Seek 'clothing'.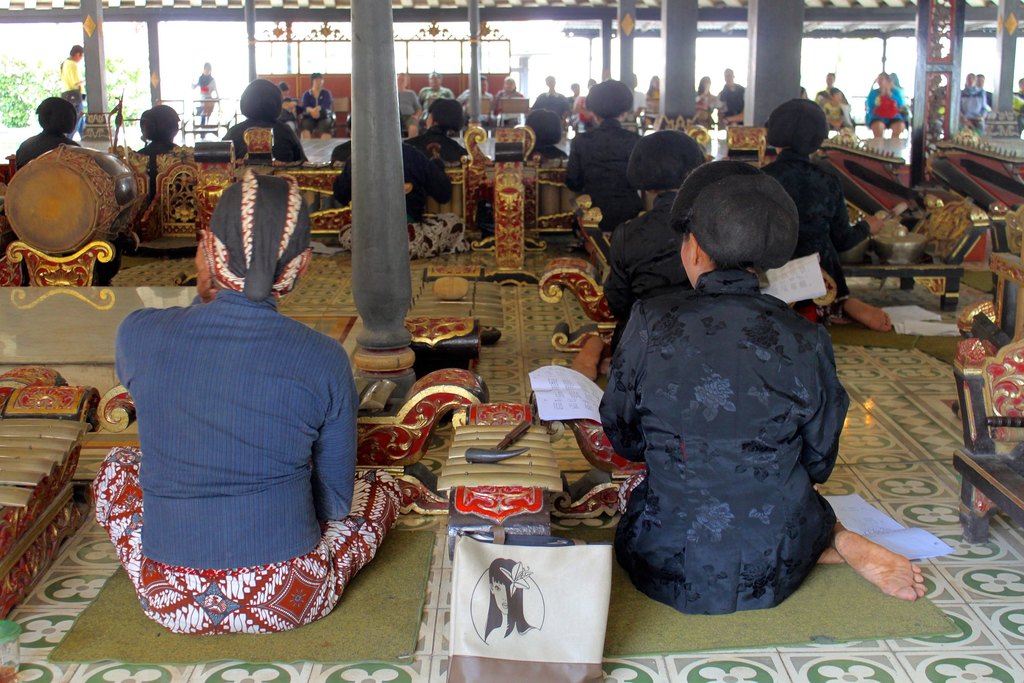
locate(694, 92, 723, 127).
